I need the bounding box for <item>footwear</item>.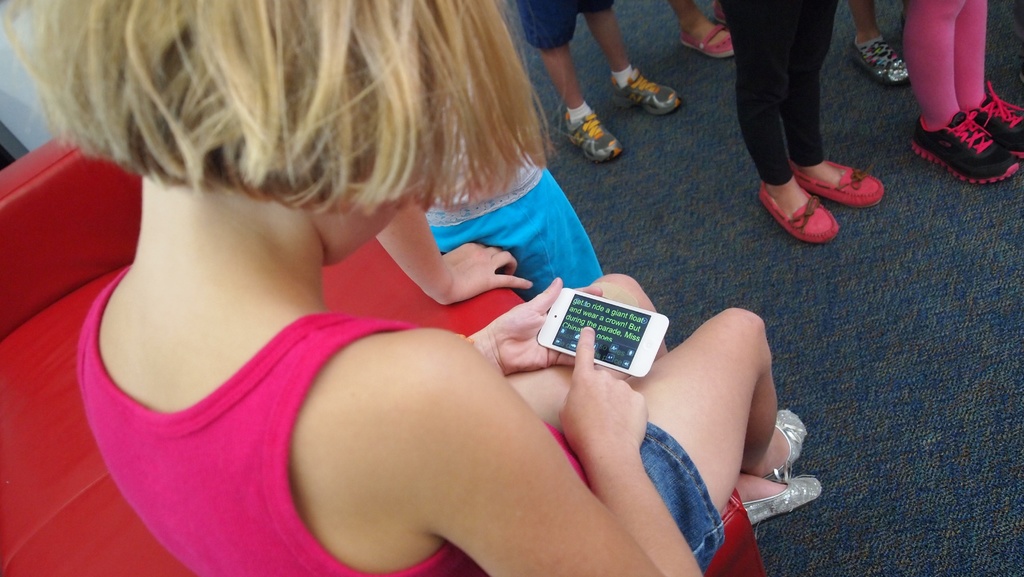
Here it is: l=778, t=405, r=806, b=473.
